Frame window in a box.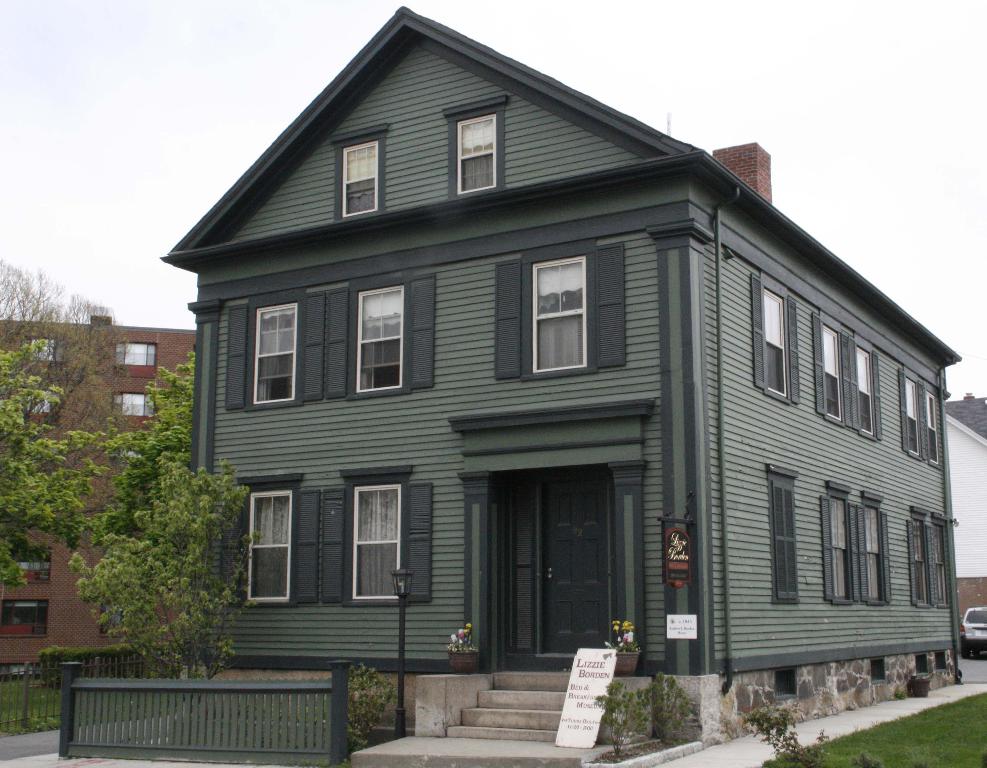
{"x1": 898, "y1": 363, "x2": 950, "y2": 472}.
